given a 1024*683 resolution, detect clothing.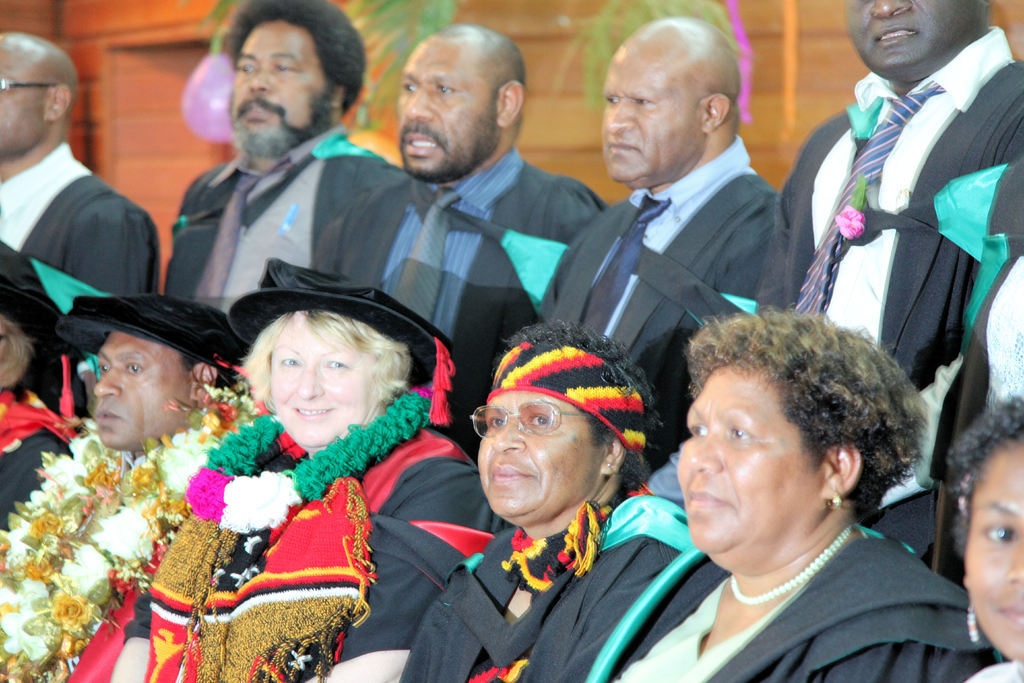
[152, 116, 380, 317].
